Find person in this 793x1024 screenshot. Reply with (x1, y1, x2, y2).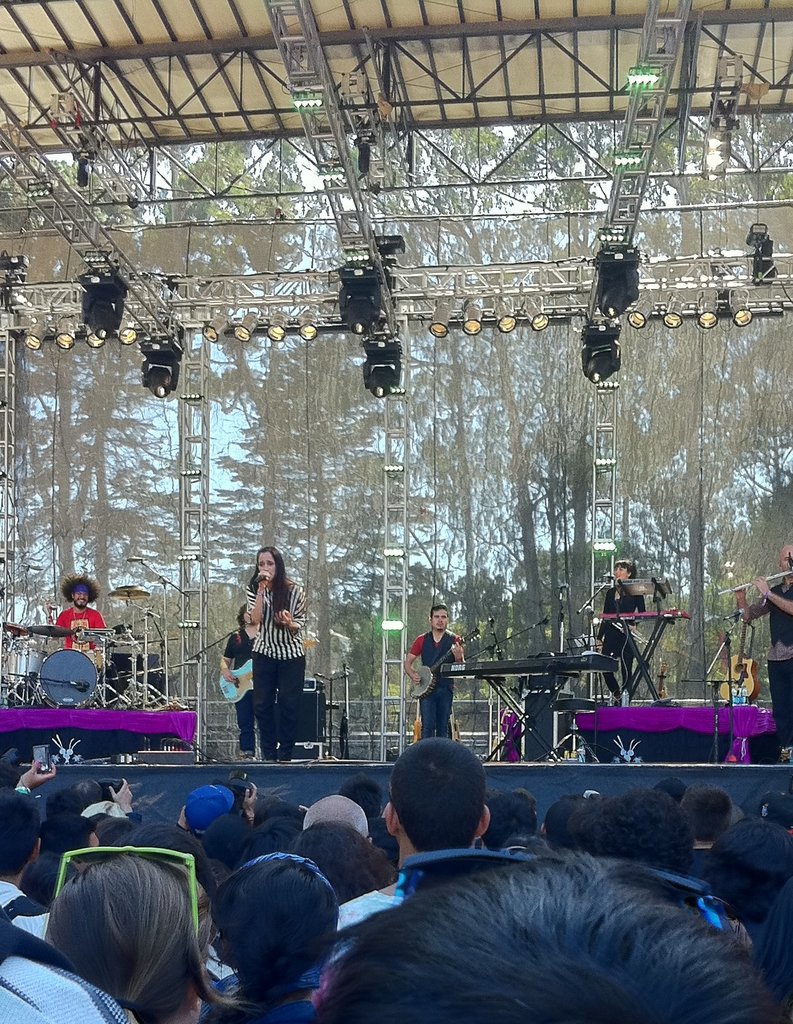
(53, 573, 105, 657).
